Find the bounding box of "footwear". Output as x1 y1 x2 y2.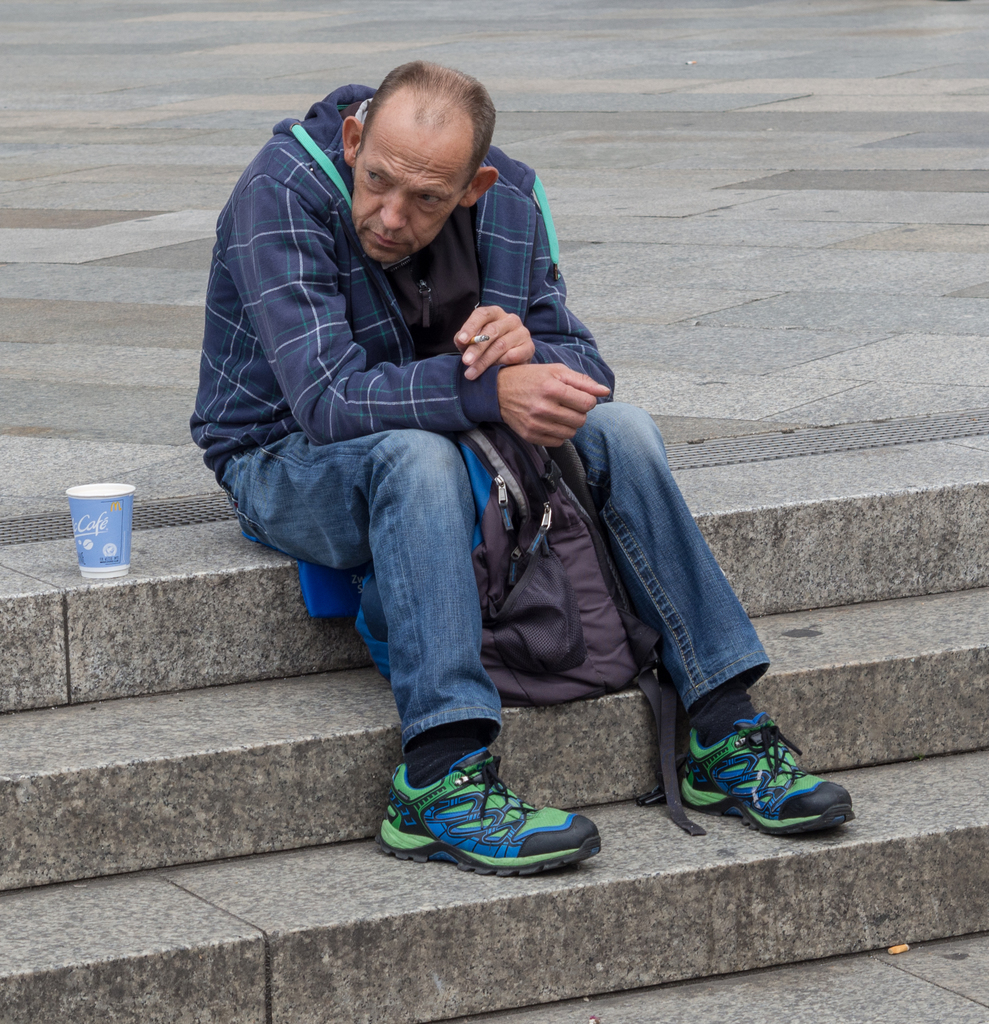
677 710 869 843.
